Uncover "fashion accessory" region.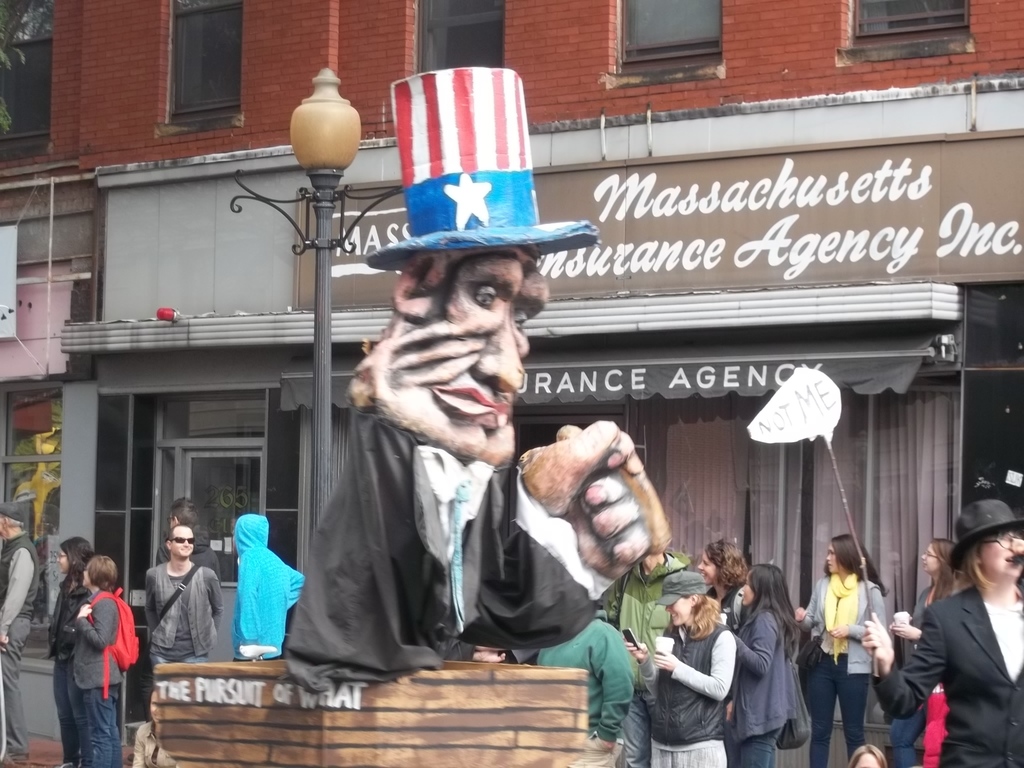
Uncovered: 655 569 707 606.
